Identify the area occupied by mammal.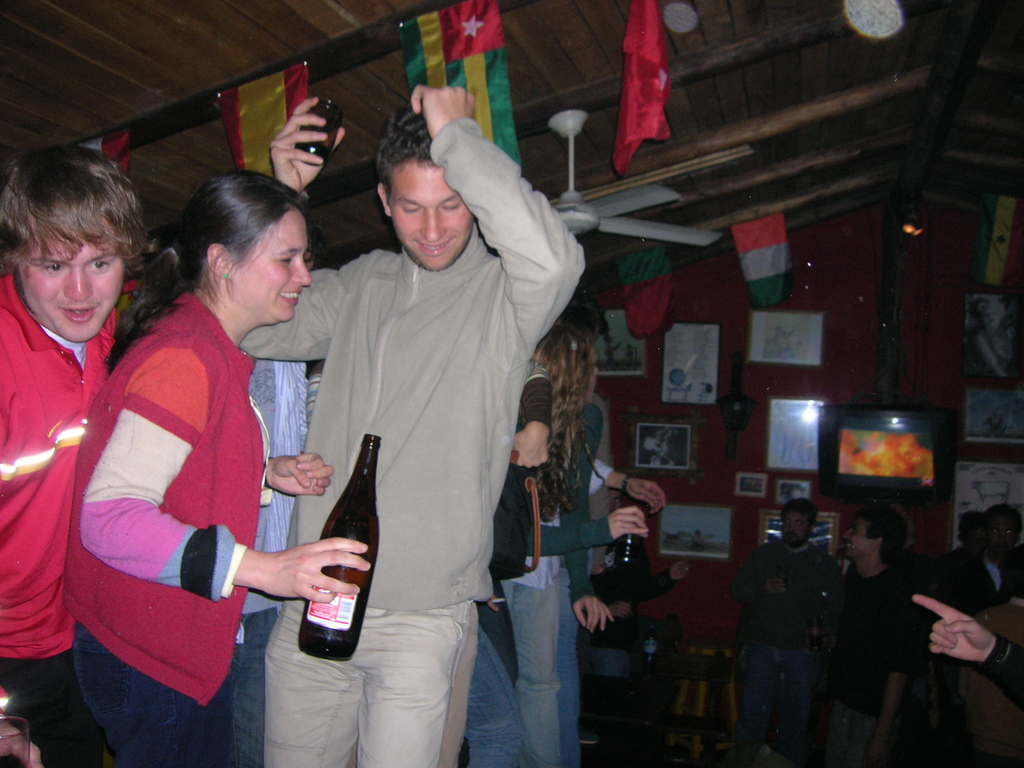
Area: x1=471, y1=353, x2=548, y2=767.
